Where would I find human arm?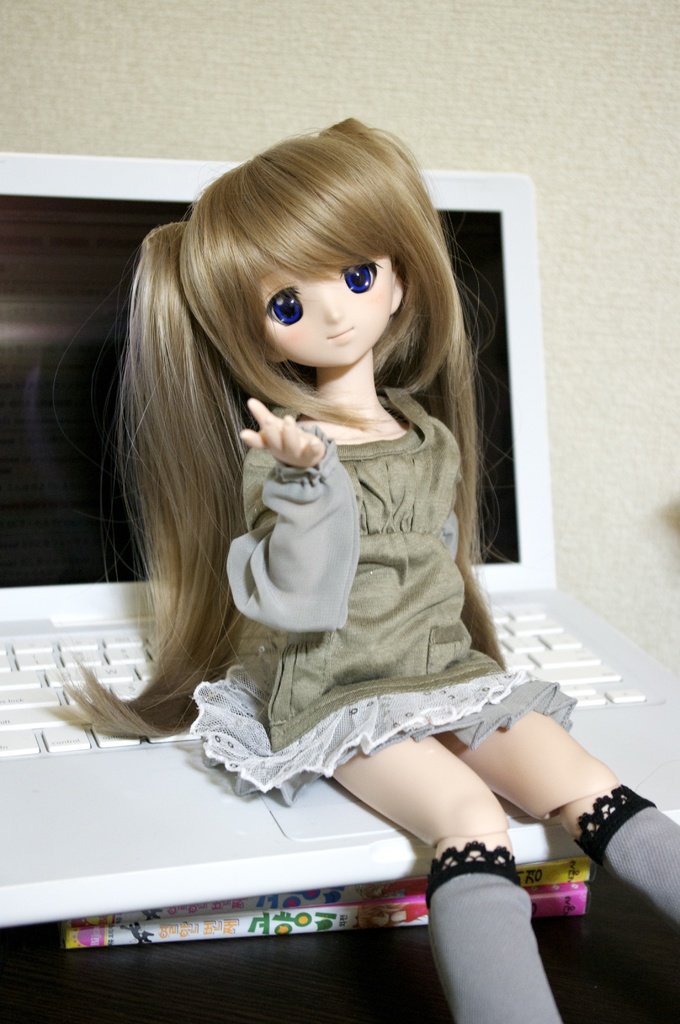
At 221,451,372,650.
